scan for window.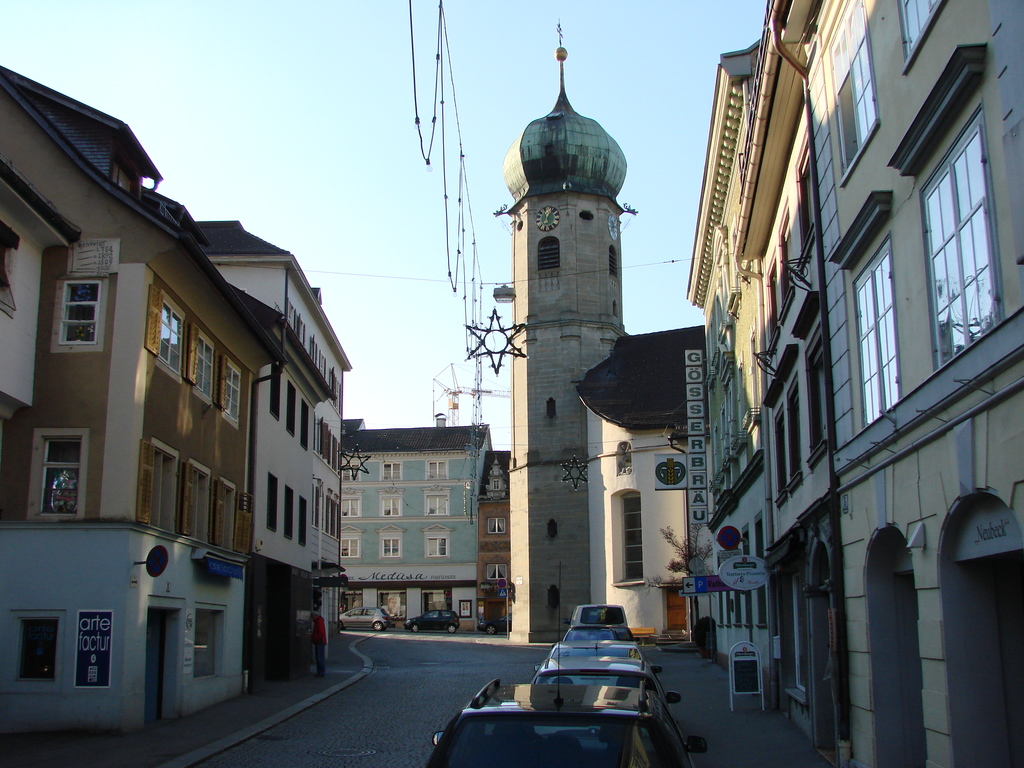
Scan result: (884, 103, 996, 406).
